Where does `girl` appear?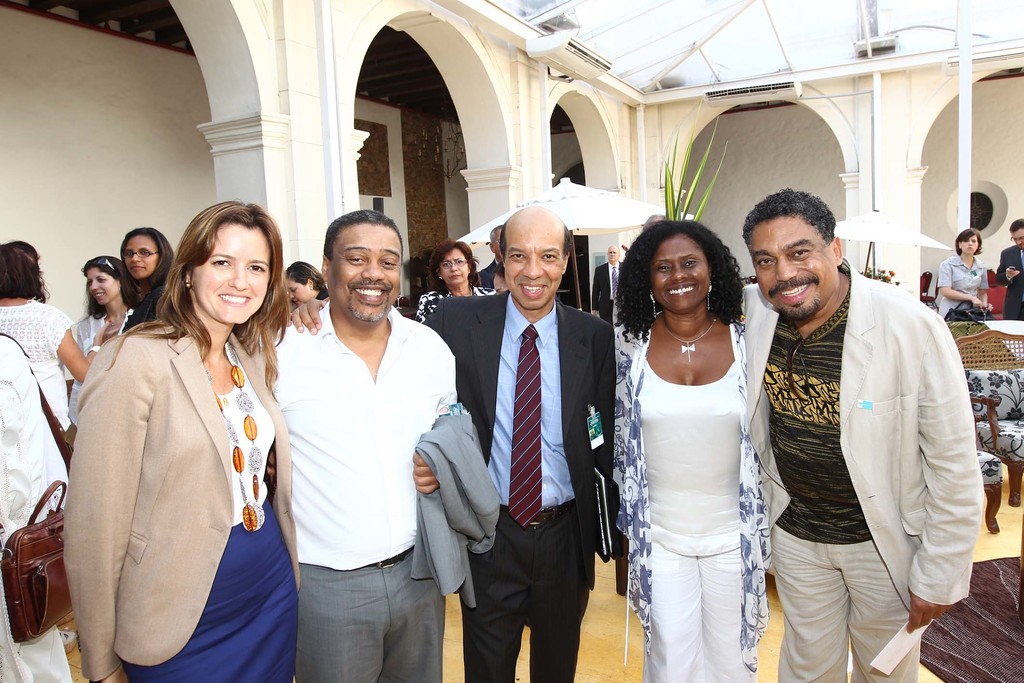
Appears at 67,254,122,429.
